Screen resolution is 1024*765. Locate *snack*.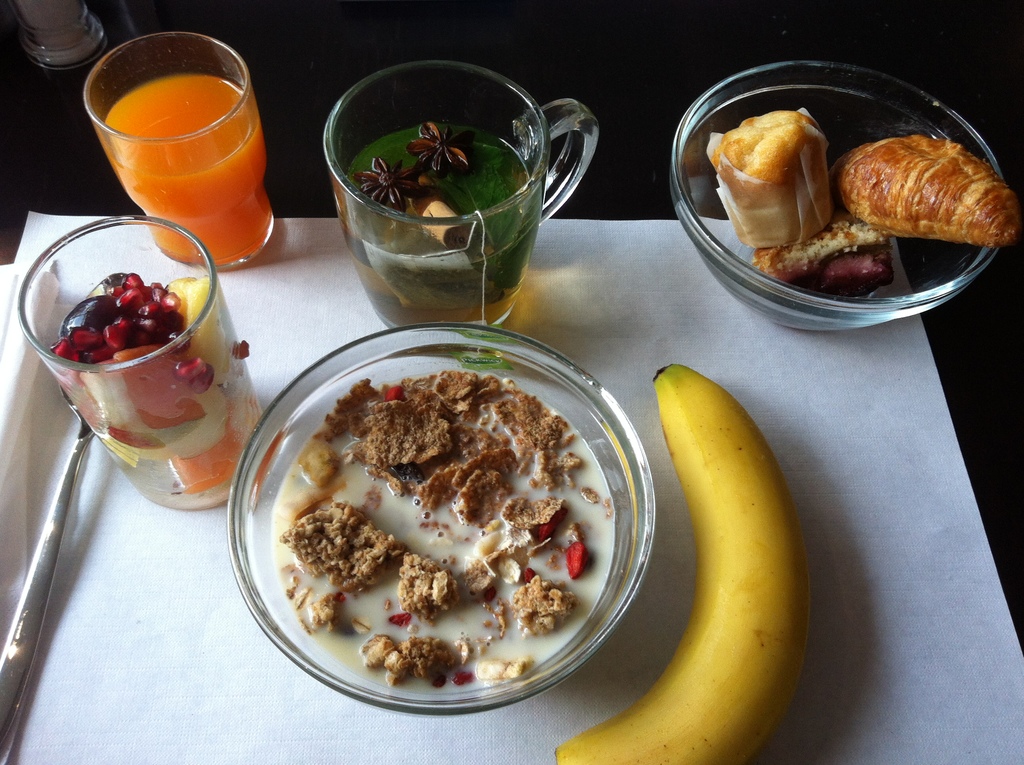
[748, 214, 897, 298].
